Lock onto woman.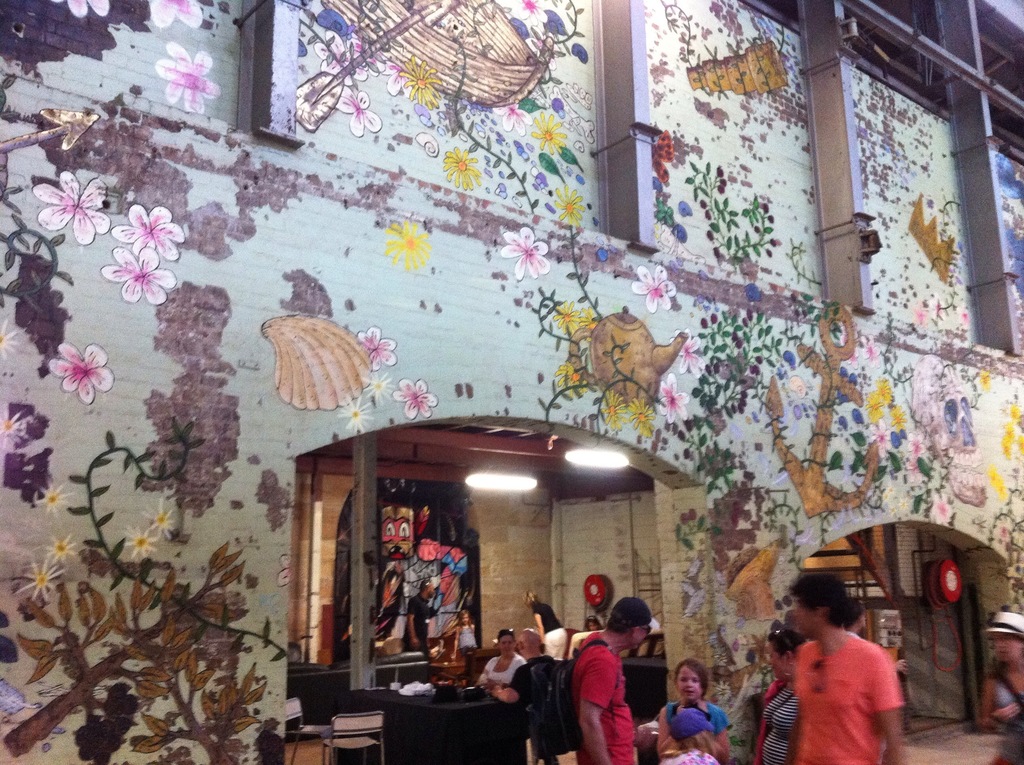
Locked: locate(977, 611, 1023, 764).
